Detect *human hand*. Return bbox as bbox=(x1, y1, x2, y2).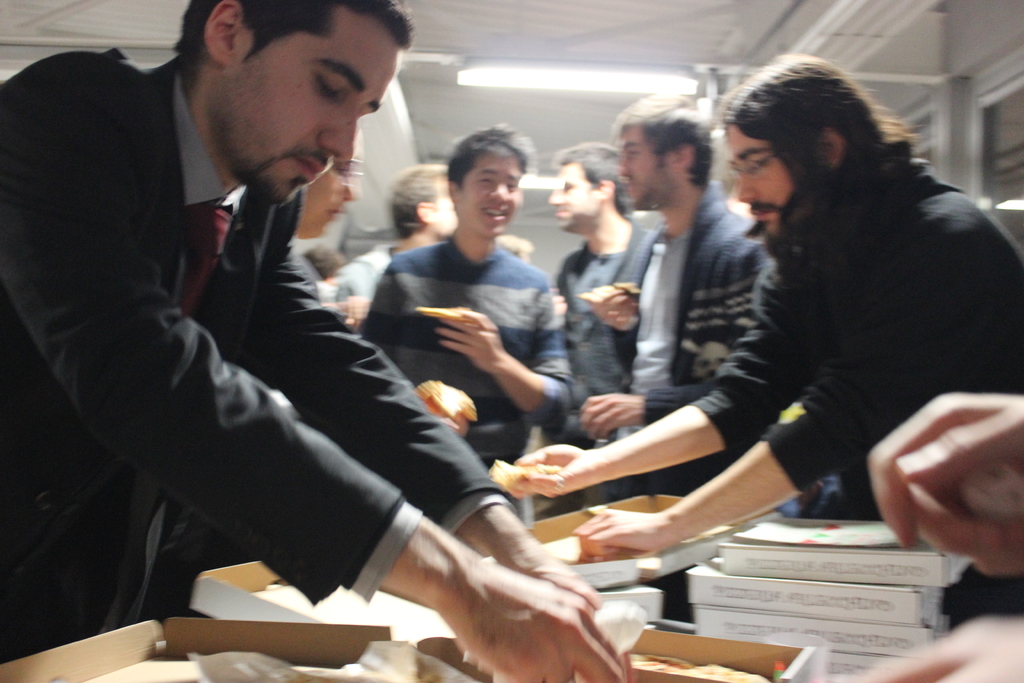
bbox=(897, 364, 1021, 582).
